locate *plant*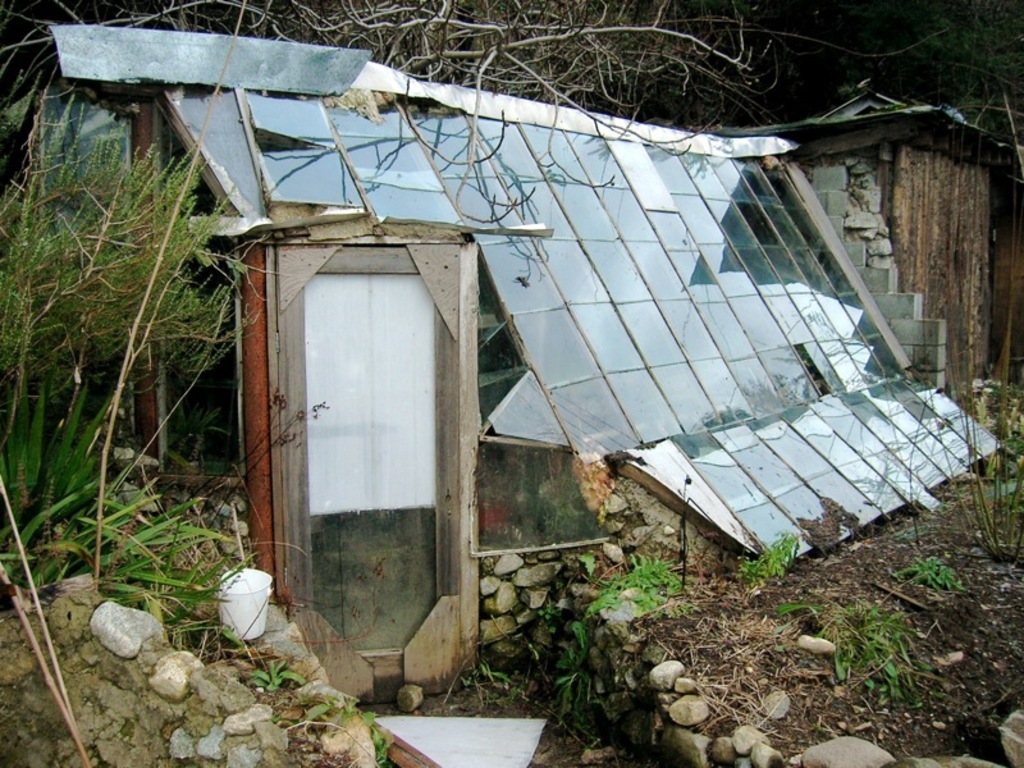
<bbox>872, 548, 970, 593</bbox>
